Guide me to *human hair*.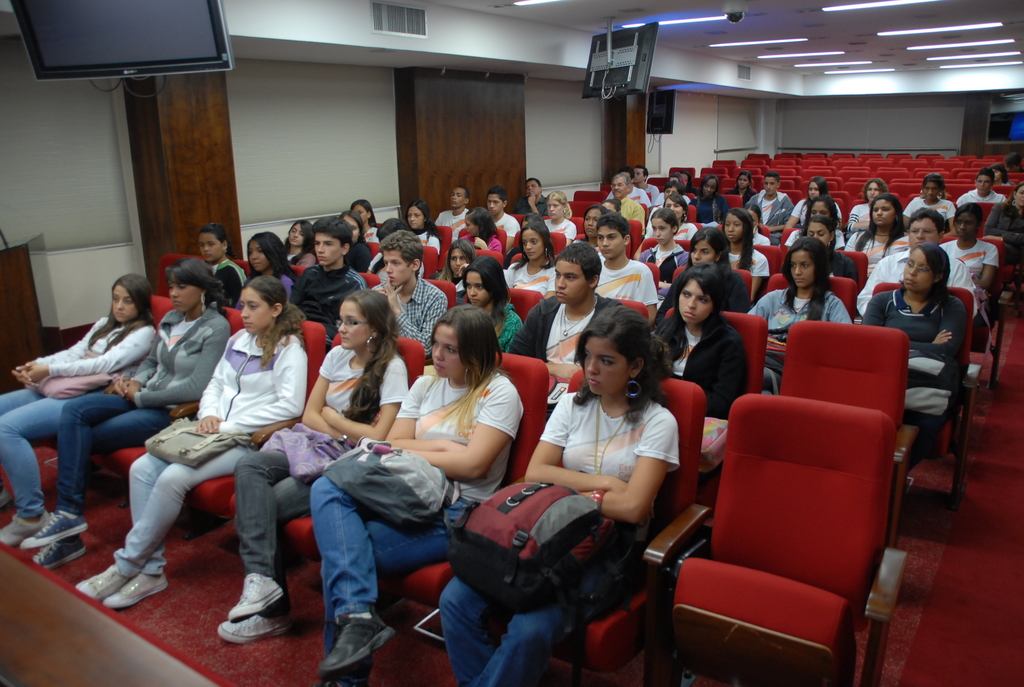
Guidance: rect(666, 196, 686, 203).
